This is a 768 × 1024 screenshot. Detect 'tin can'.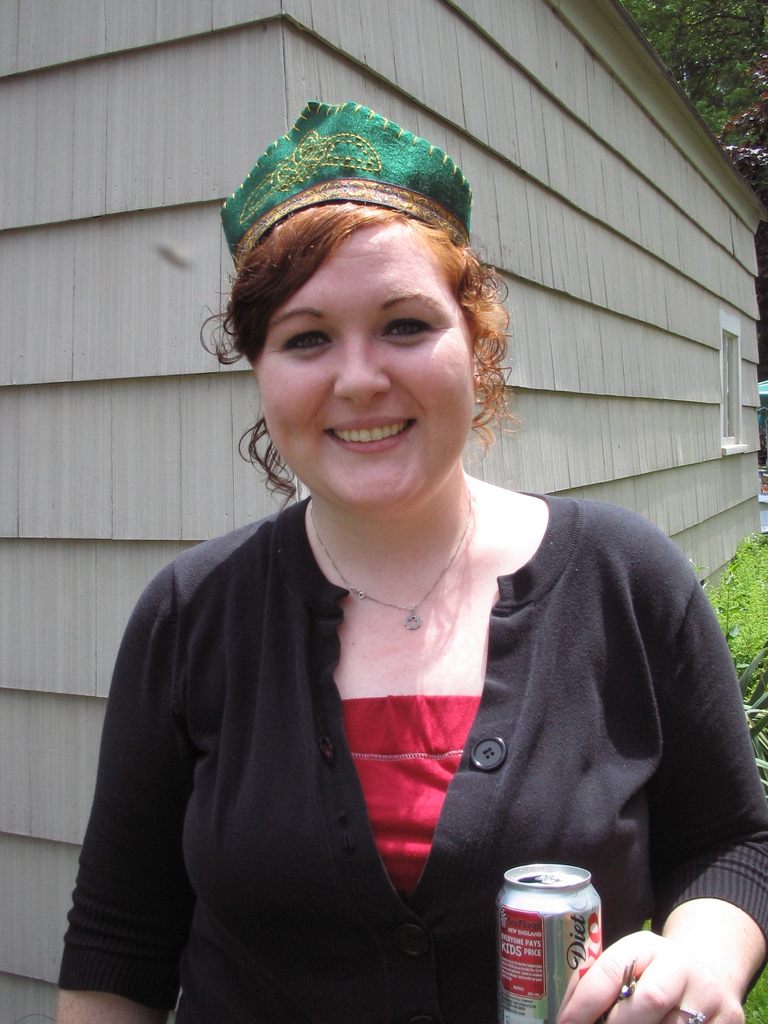
bbox(494, 863, 603, 1023).
